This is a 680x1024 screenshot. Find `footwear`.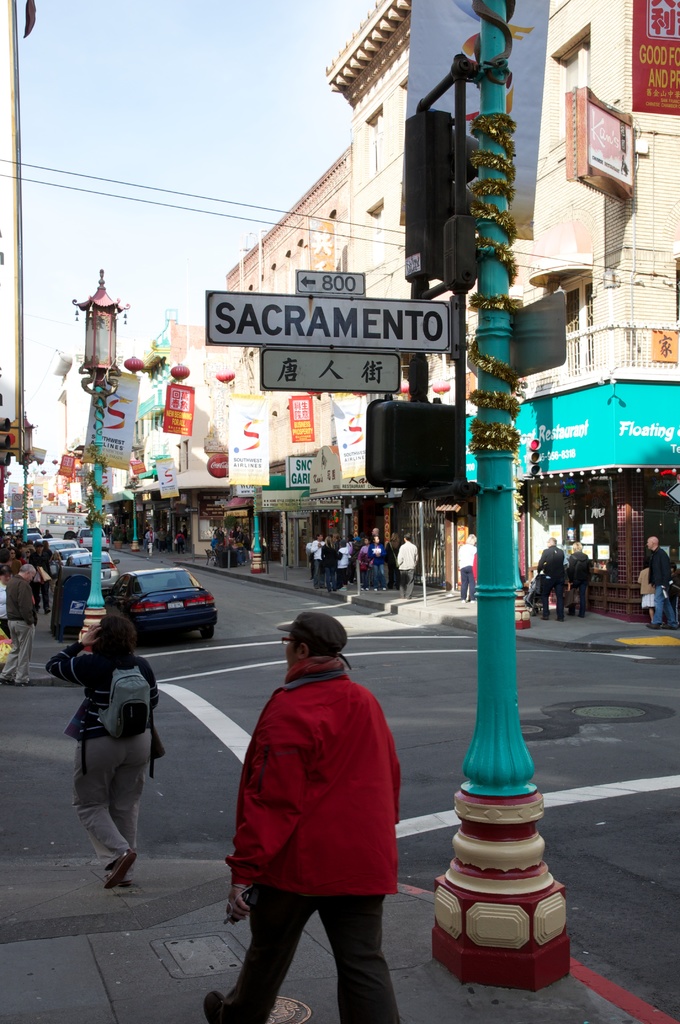
Bounding box: {"x1": 119, "y1": 875, "x2": 131, "y2": 886}.
